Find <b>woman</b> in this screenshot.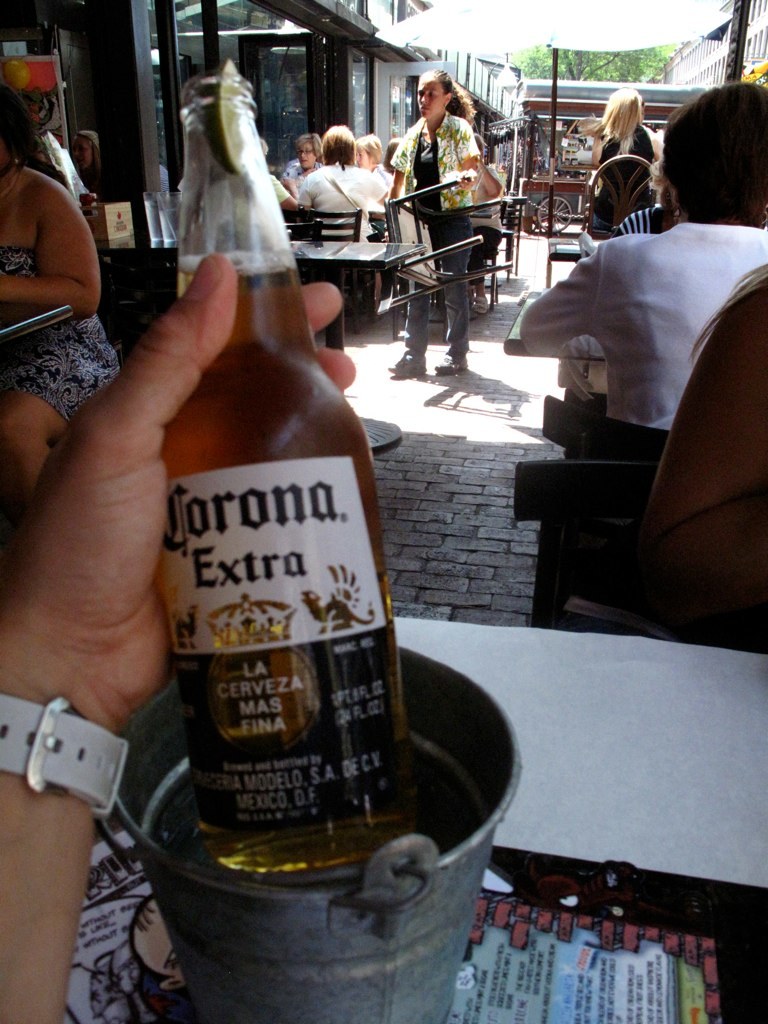
The bounding box for <b>woman</b> is 584,83,654,232.
